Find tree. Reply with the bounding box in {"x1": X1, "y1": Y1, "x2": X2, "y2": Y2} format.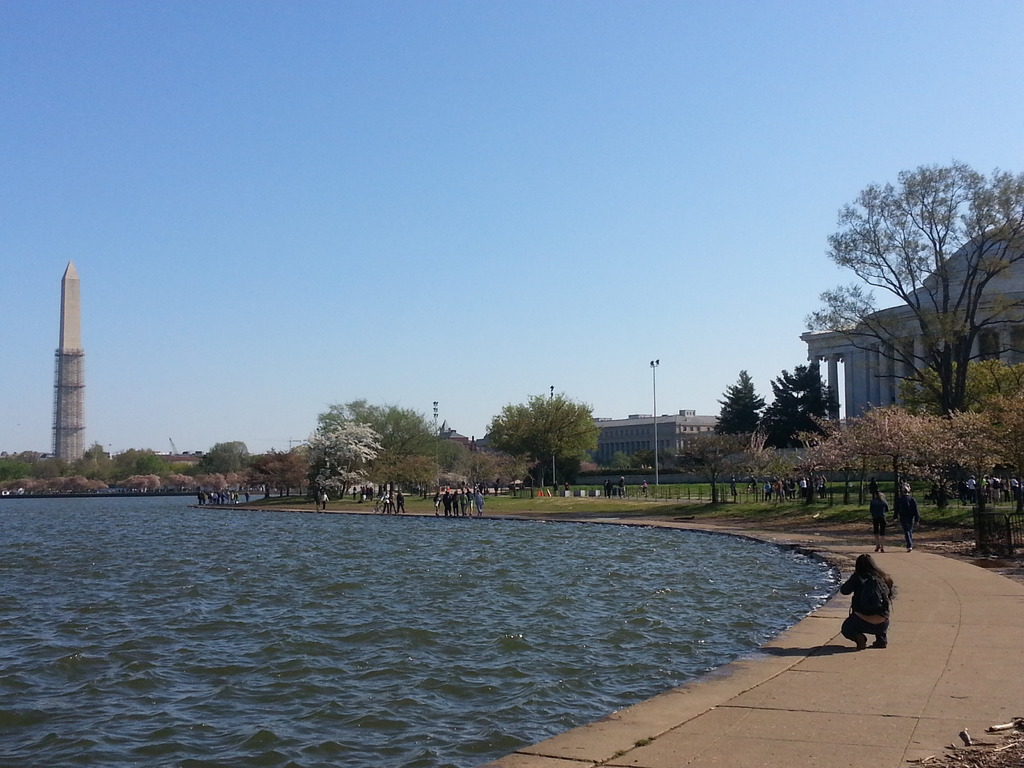
{"x1": 819, "y1": 154, "x2": 1022, "y2": 500}.
